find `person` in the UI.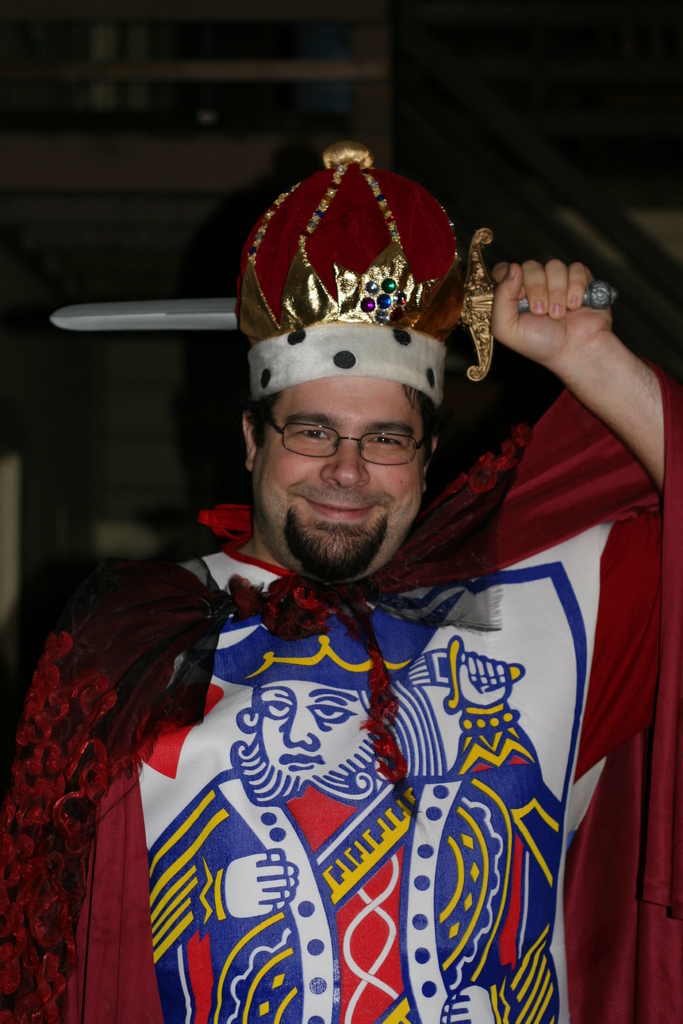
UI element at (147,612,564,1023).
